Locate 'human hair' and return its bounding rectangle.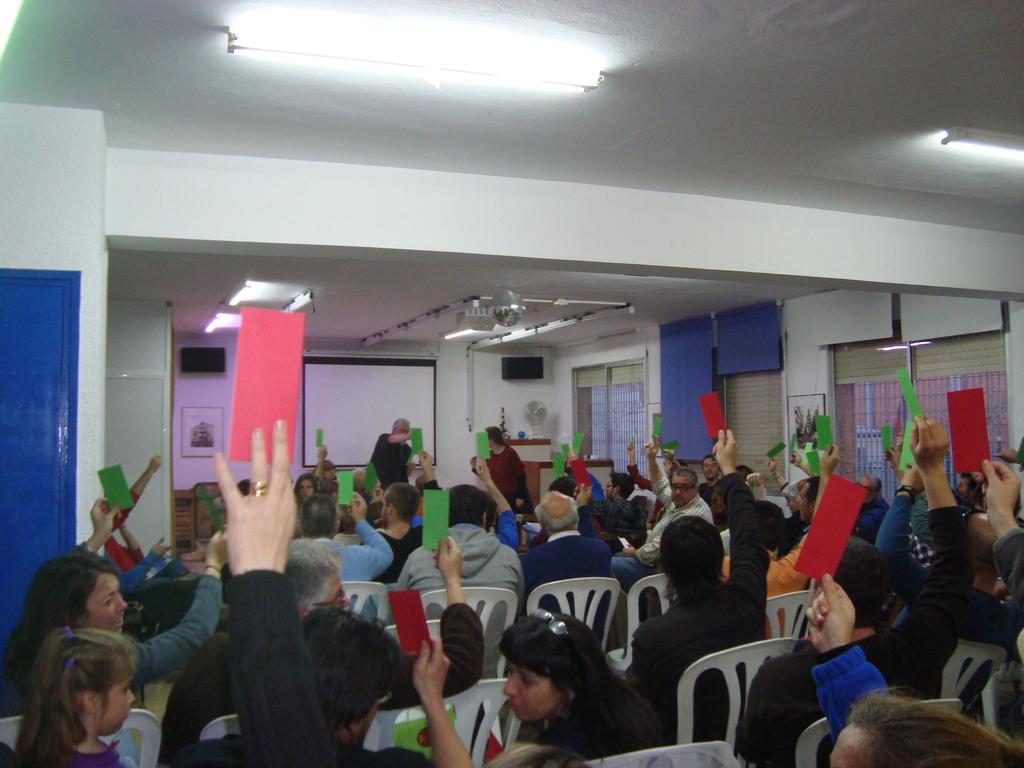
locate(845, 685, 1023, 767).
